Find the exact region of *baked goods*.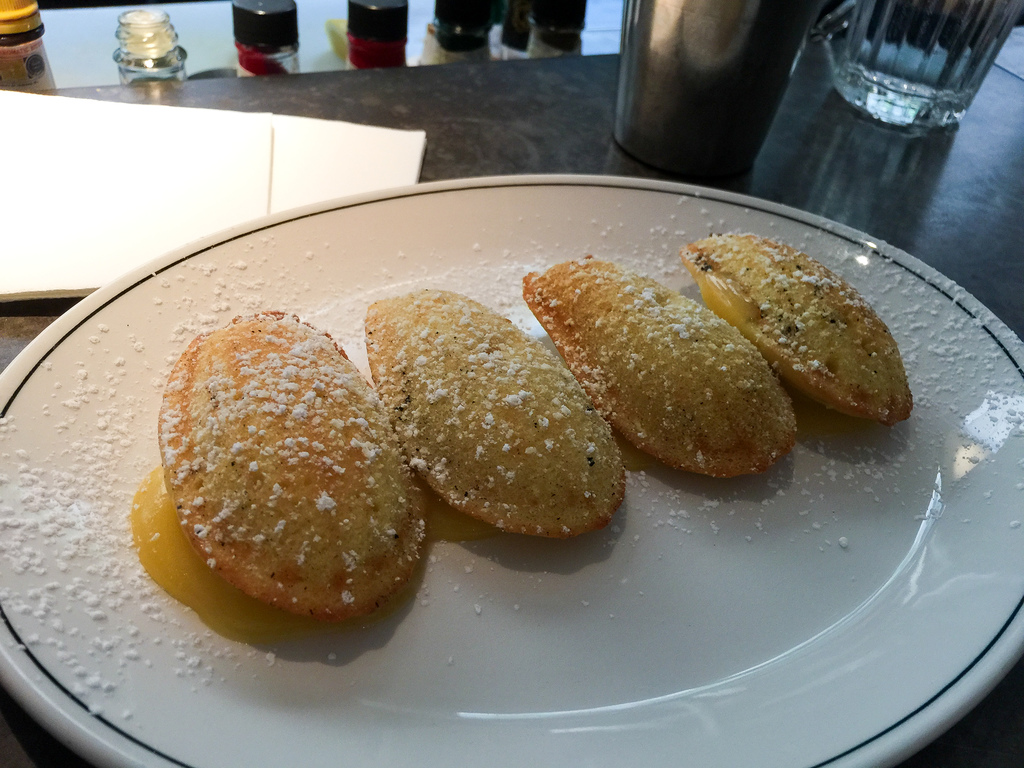
Exact region: 685,228,917,428.
